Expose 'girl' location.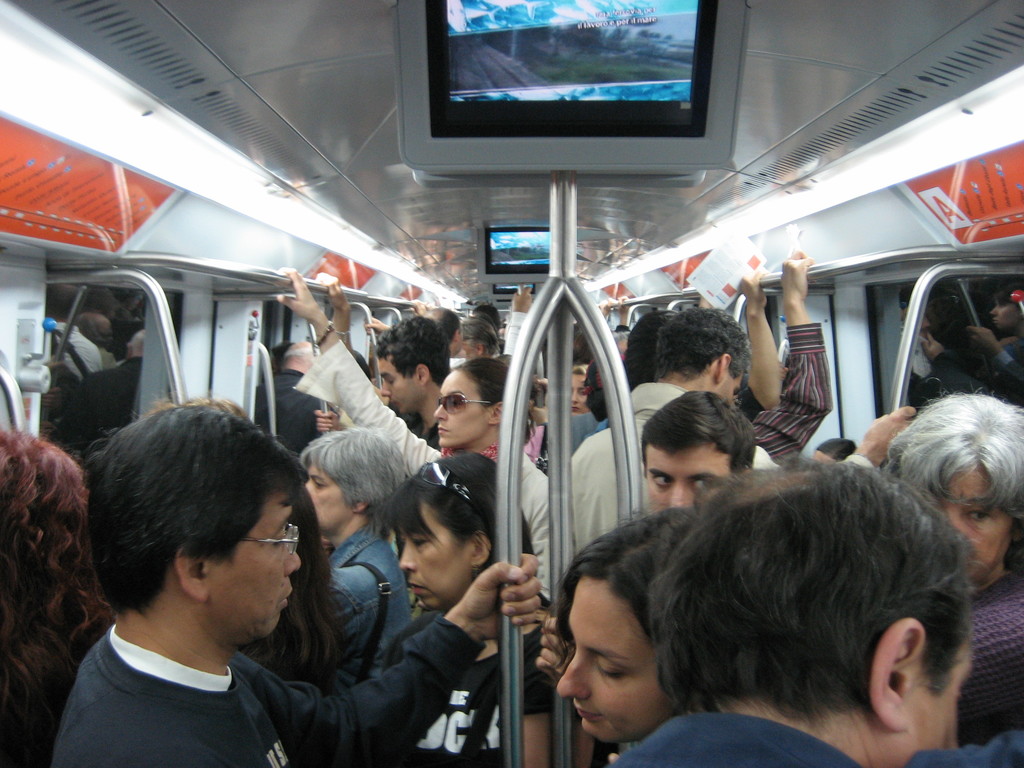
Exposed at select_region(0, 420, 116, 766).
